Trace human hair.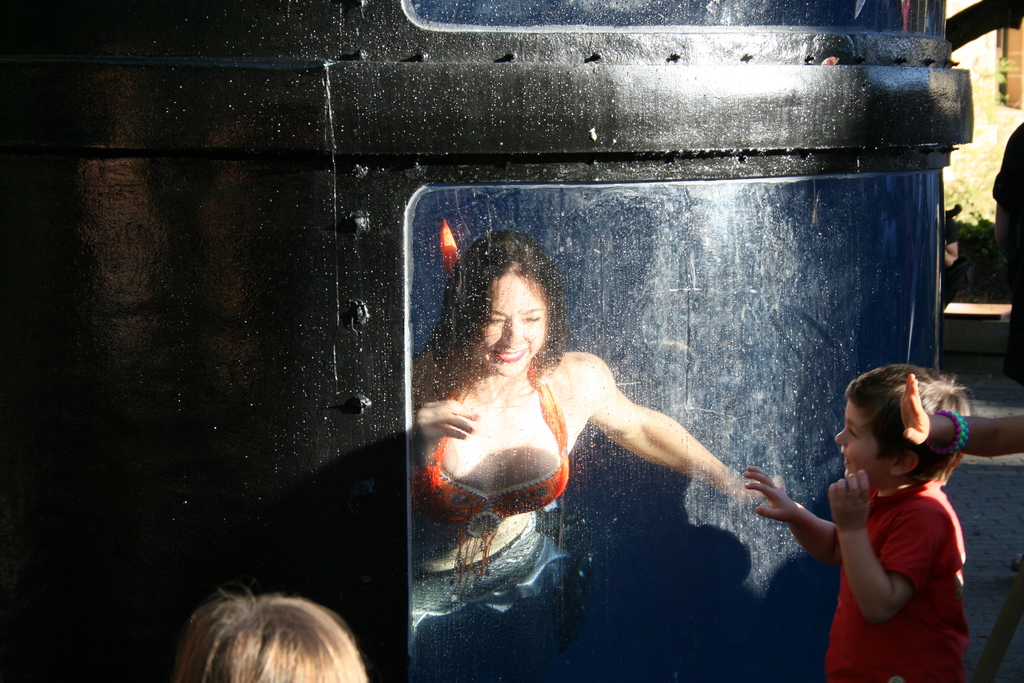
Traced to (x1=153, y1=593, x2=386, y2=682).
